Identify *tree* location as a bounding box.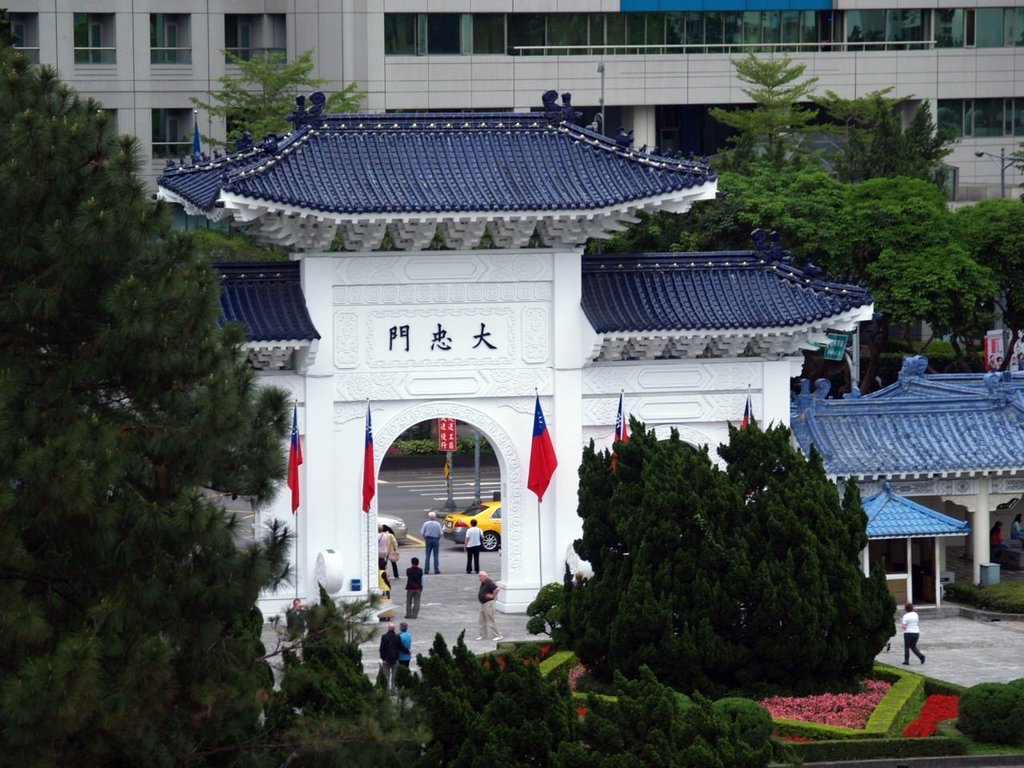
crop(526, 418, 889, 706).
